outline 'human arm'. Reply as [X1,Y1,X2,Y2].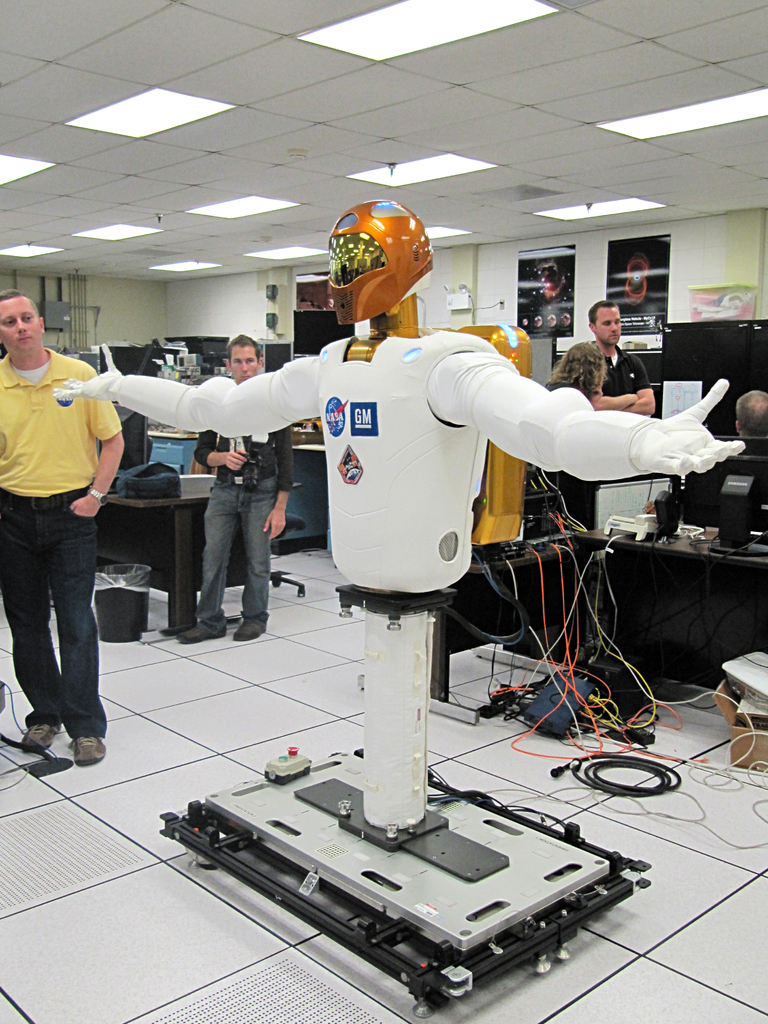
[589,385,639,413].
